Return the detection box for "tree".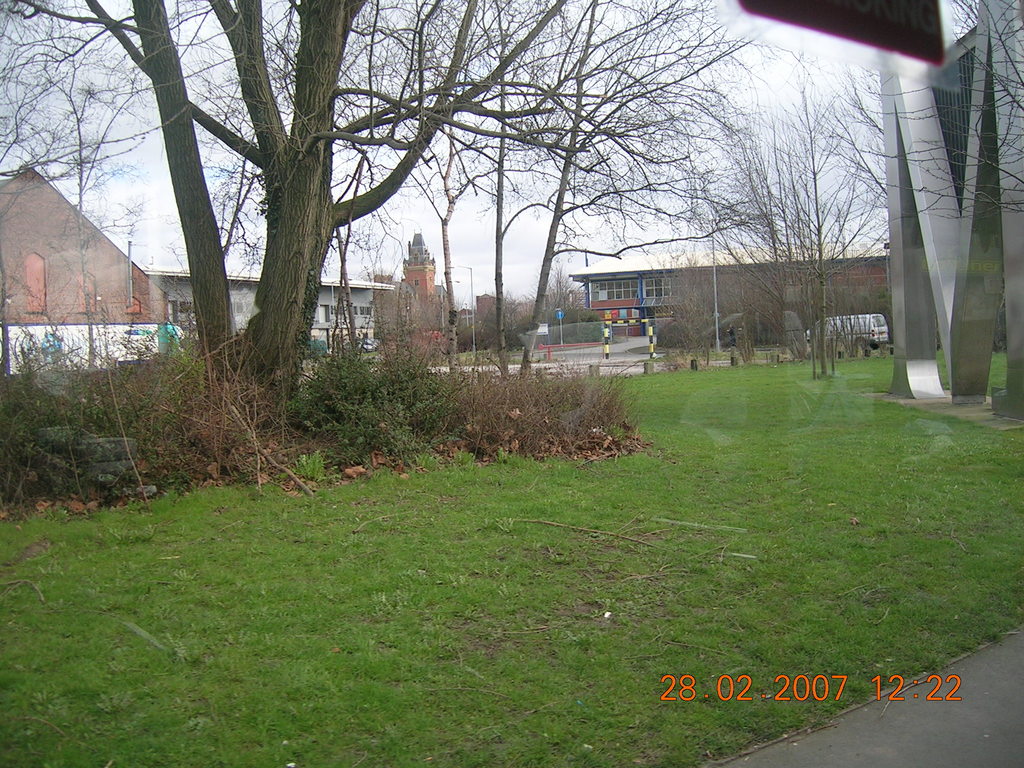
916/0/1023/221.
